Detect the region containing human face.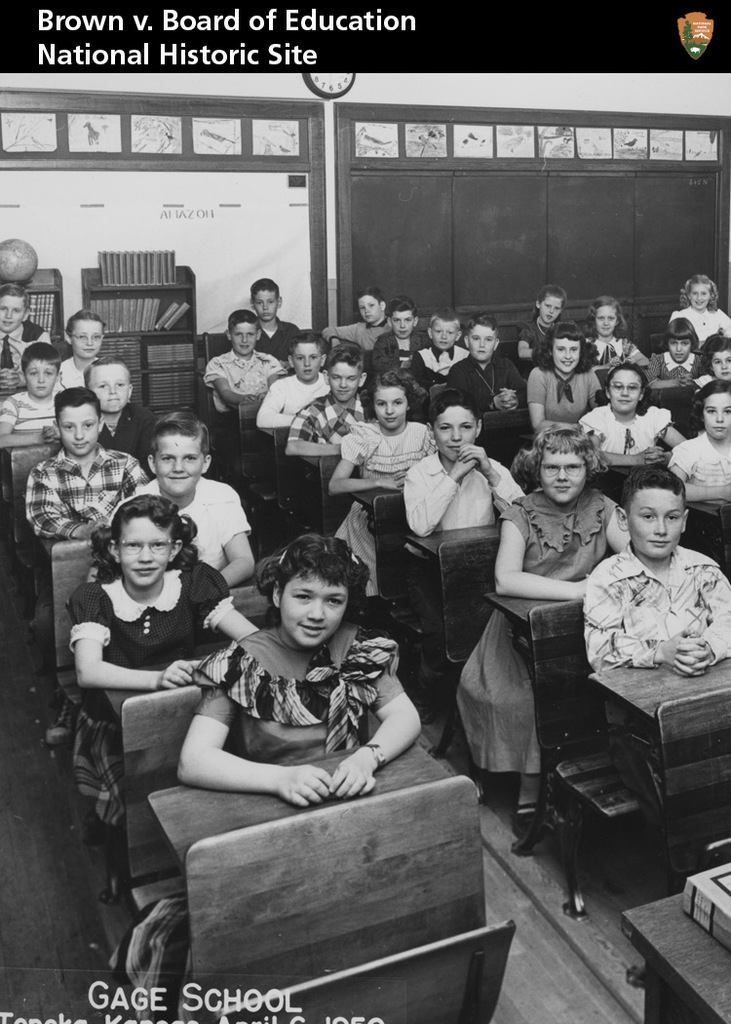
locate(468, 326, 498, 359).
